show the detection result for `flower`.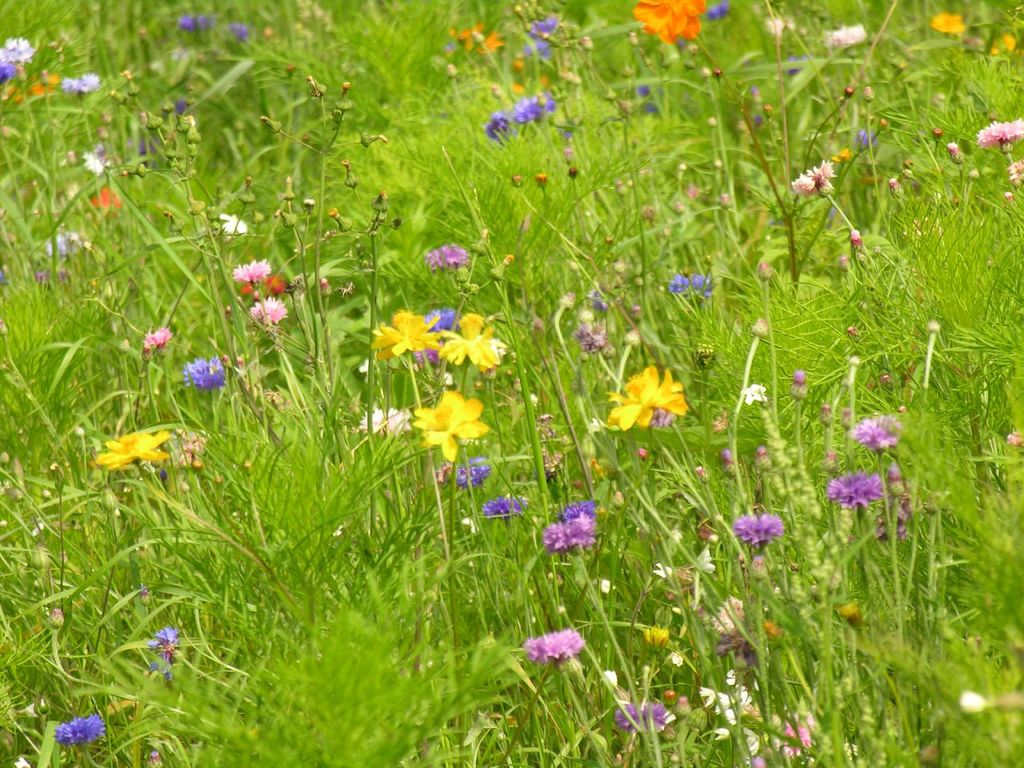
x1=522 y1=10 x2=559 y2=53.
